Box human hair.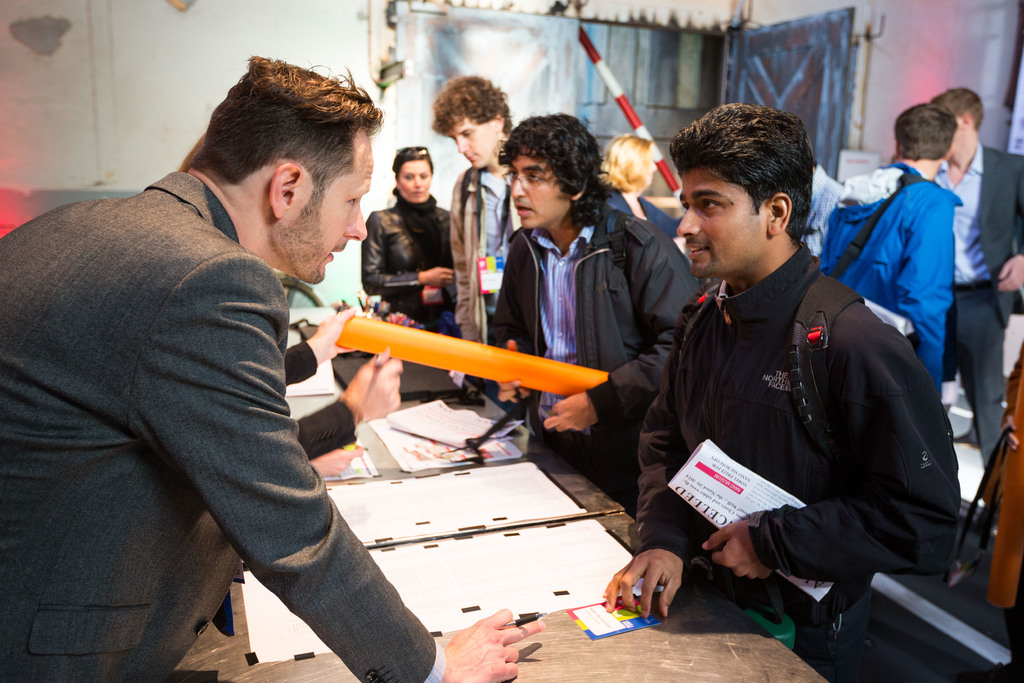
[188,60,384,219].
